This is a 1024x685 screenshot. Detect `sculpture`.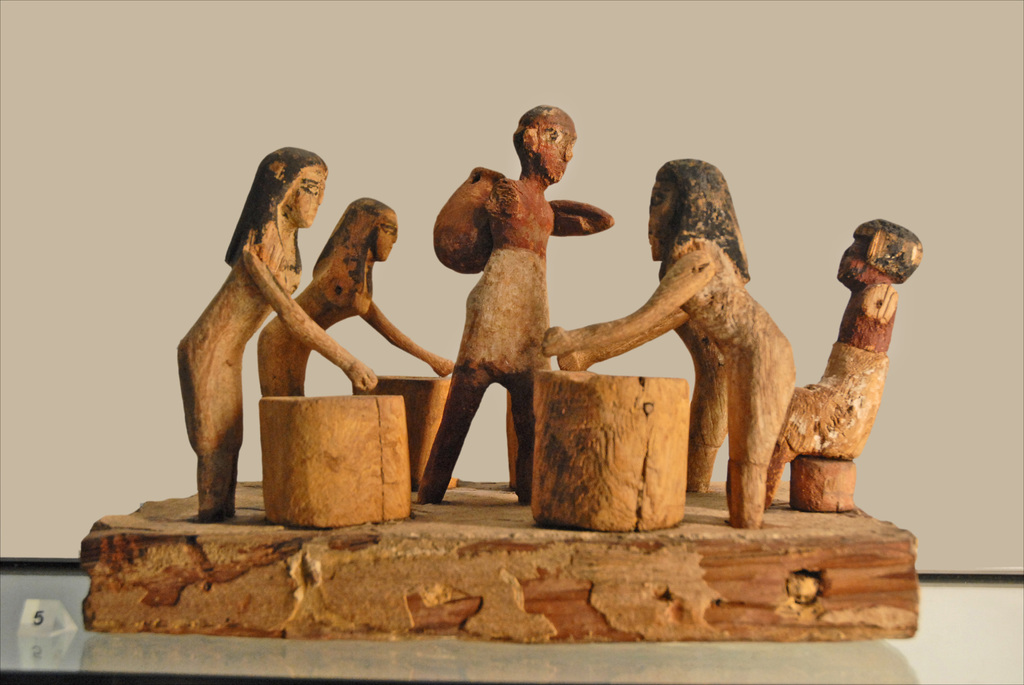
Rect(540, 147, 815, 542).
